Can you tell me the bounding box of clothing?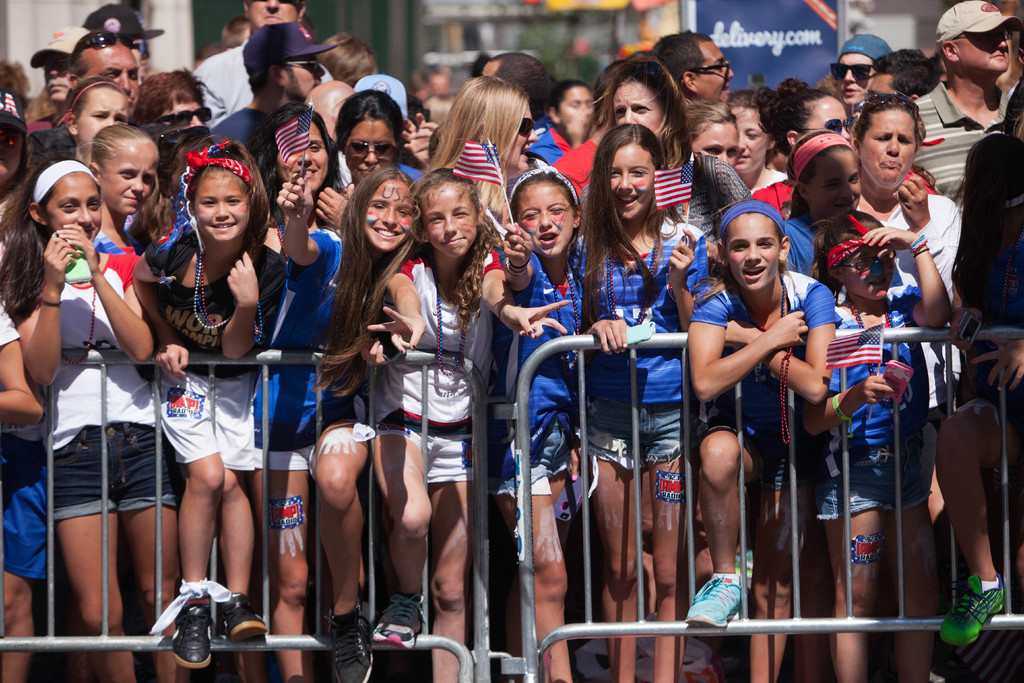
<box>880,186,966,490</box>.
